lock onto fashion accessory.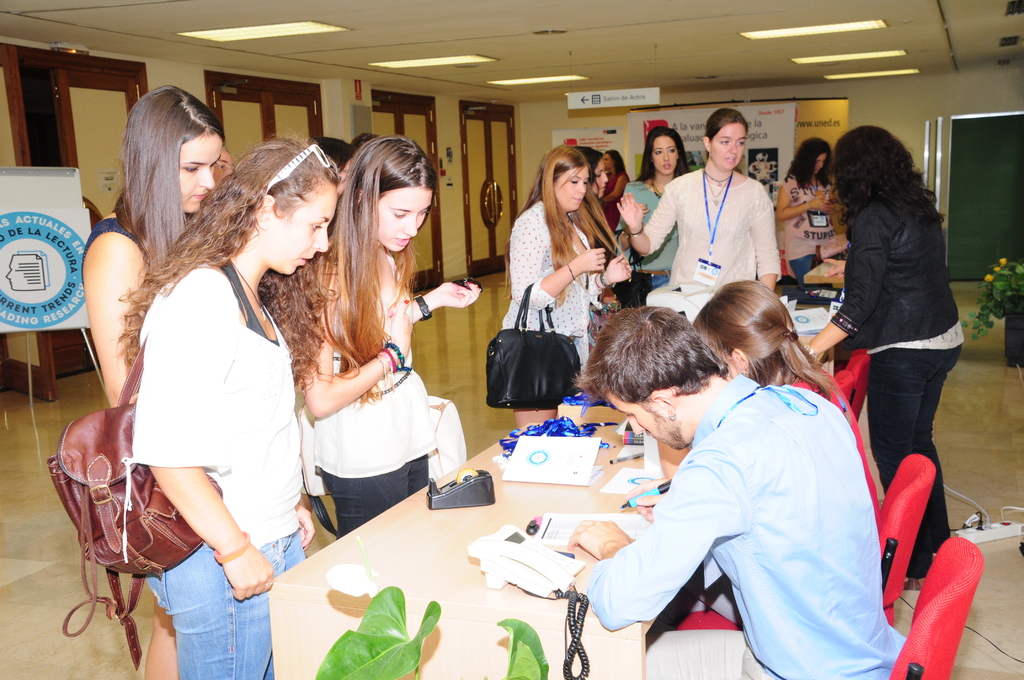
Locked: detection(262, 142, 337, 190).
